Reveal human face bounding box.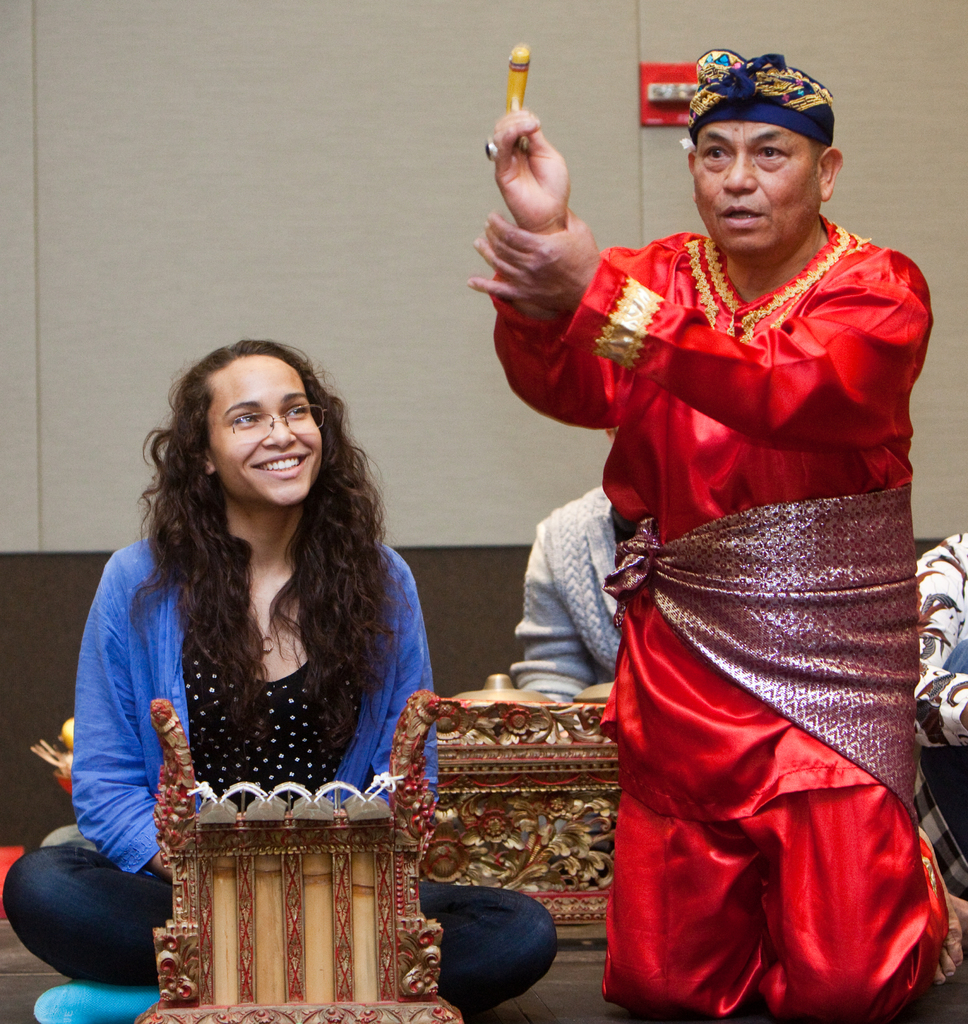
Revealed: (207,356,324,506).
